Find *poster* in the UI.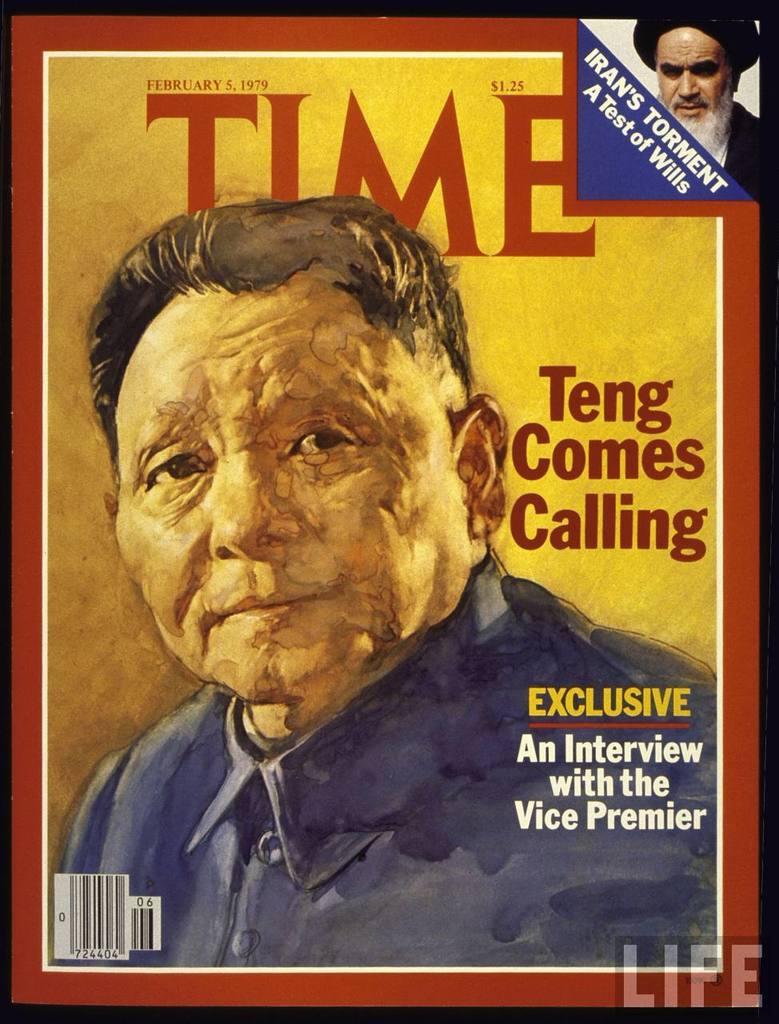
UI element at [x1=0, y1=0, x2=778, y2=1012].
